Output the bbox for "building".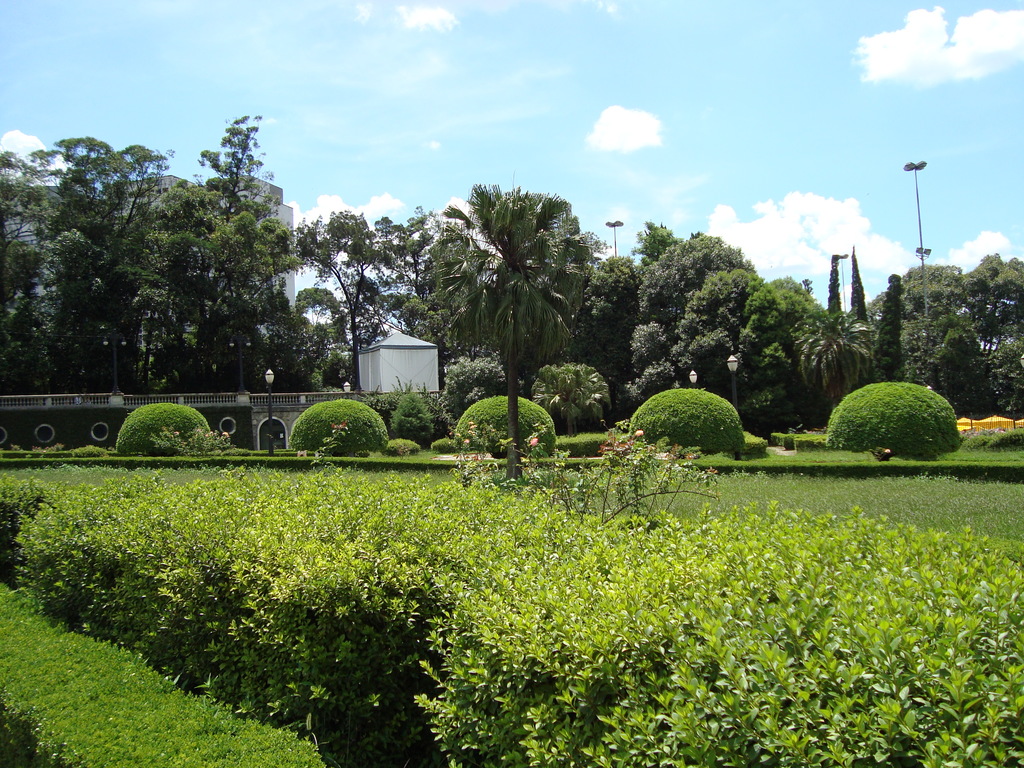
0, 175, 296, 314.
